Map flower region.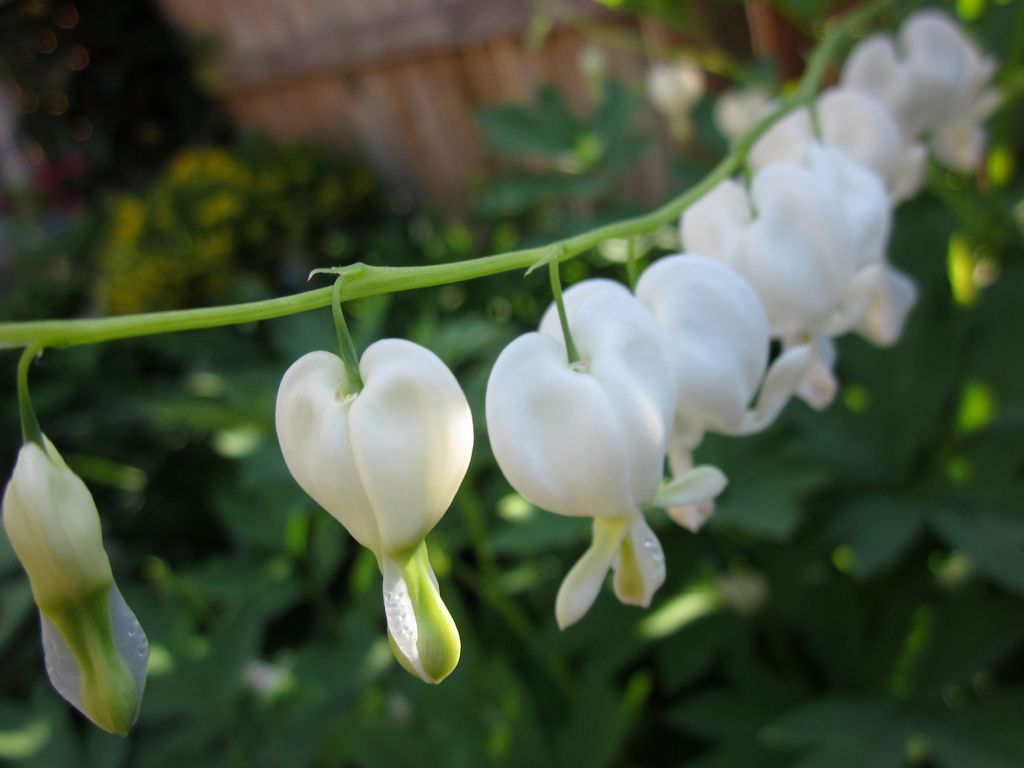
Mapped to (746, 86, 933, 228).
